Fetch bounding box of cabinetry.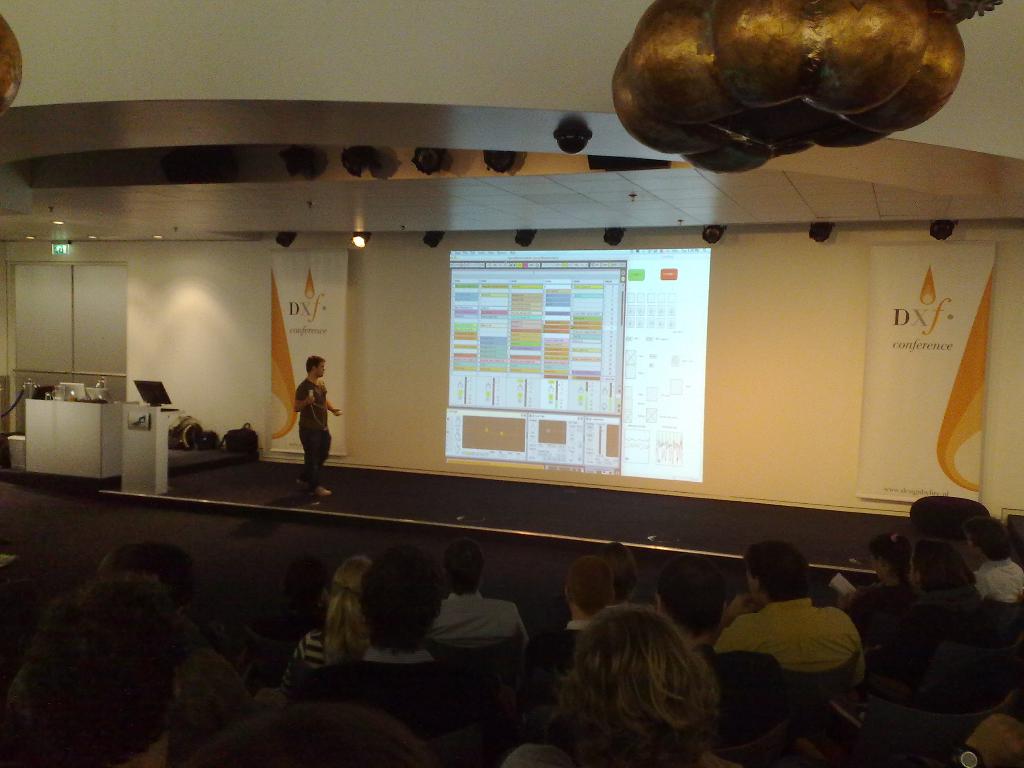
Bbox: <region>15, 399, 131, 490</region>.
